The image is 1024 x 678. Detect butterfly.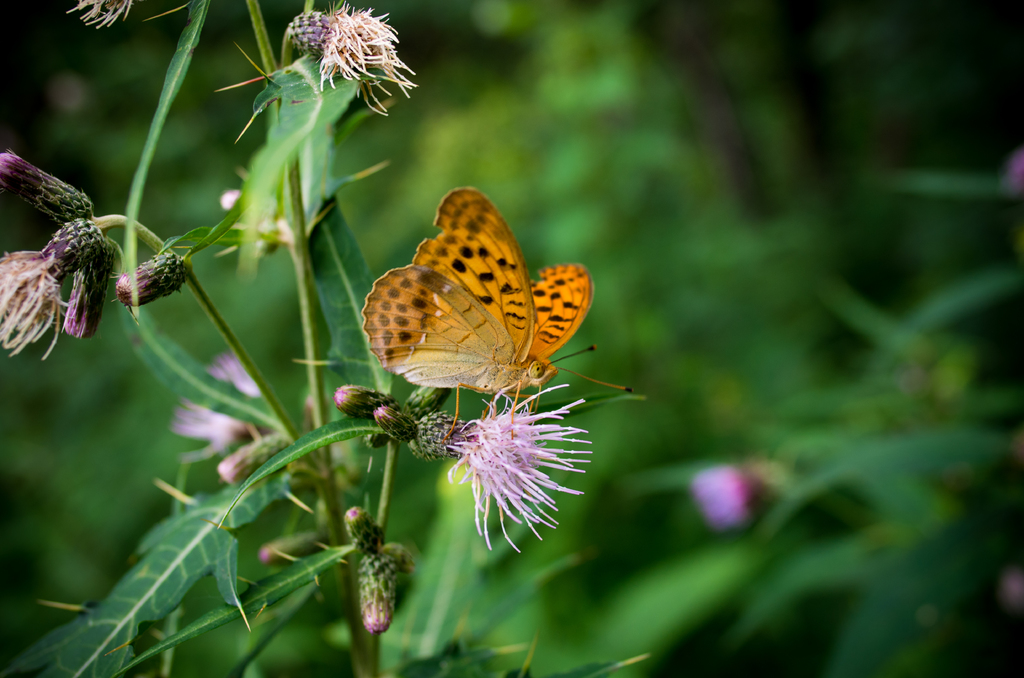
Detection: bbox=(357, 186, 632, 442).
